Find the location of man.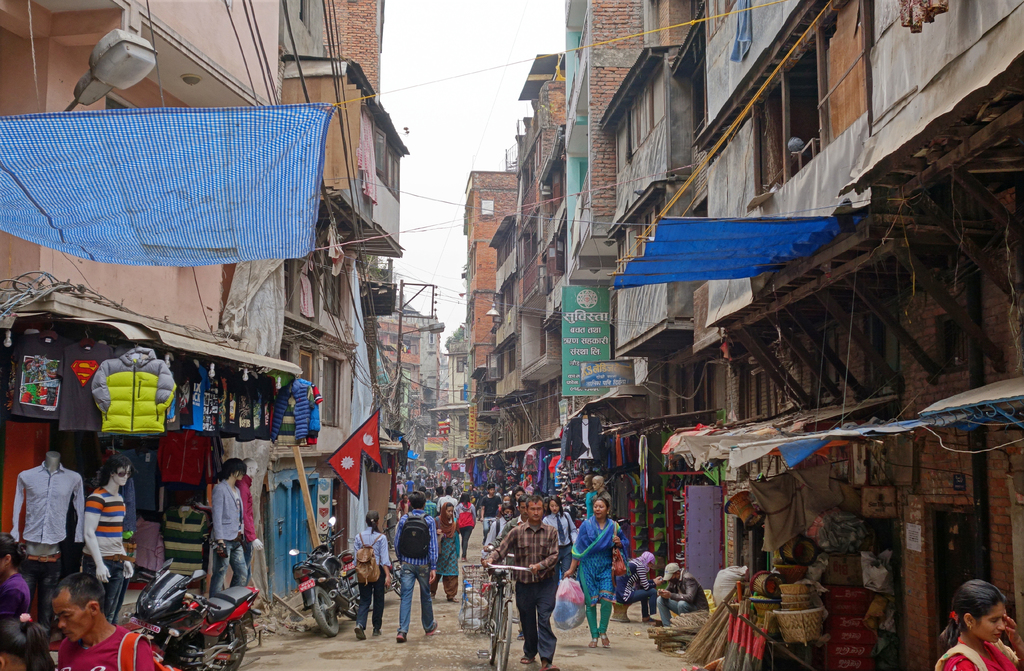
Location: box(616, 551, 662, 619).
